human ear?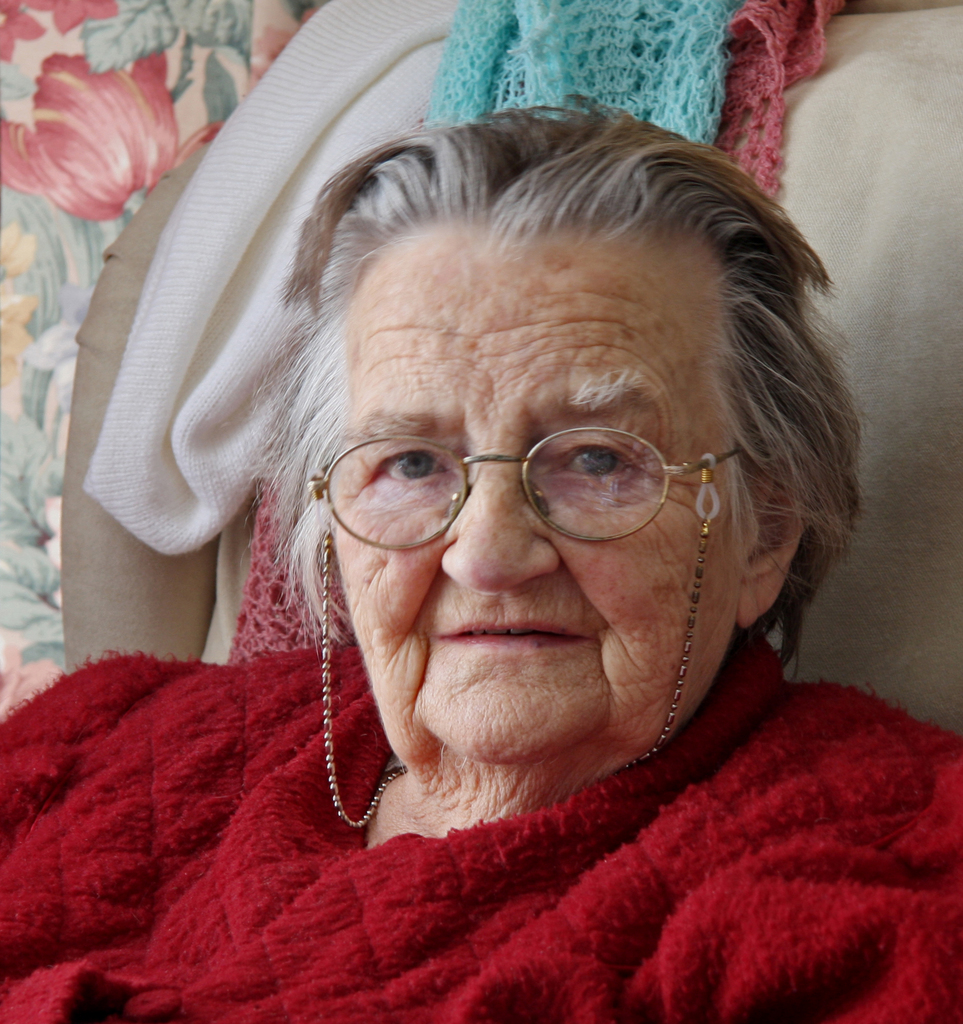
<box>735,459,808,624</box>
